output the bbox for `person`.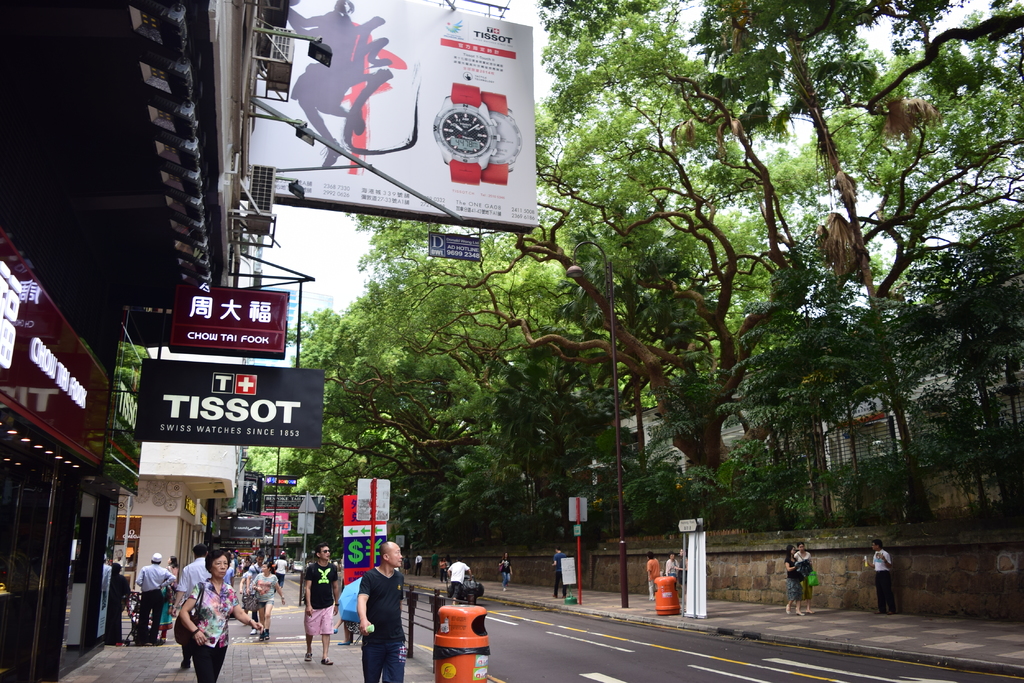
rect(449, 556, 474, 604).
